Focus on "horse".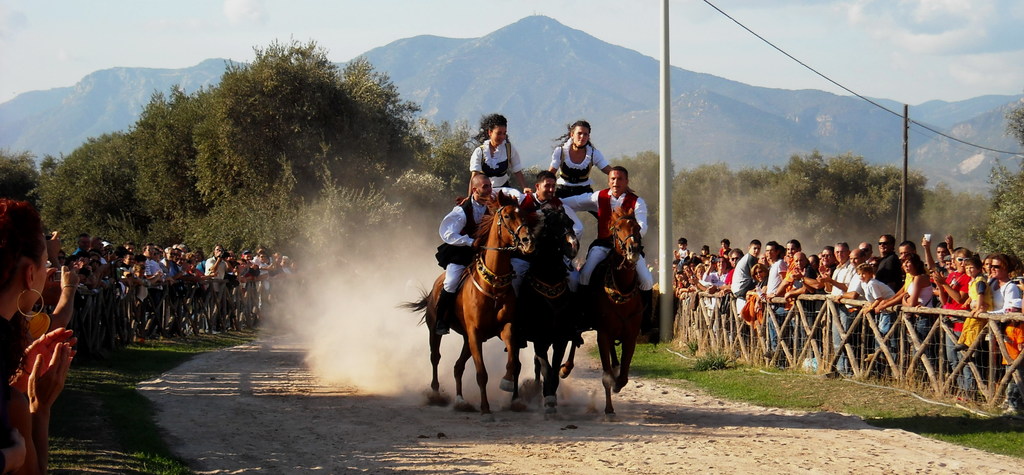
Focused at bbox=[556, 207, 644, 424].
